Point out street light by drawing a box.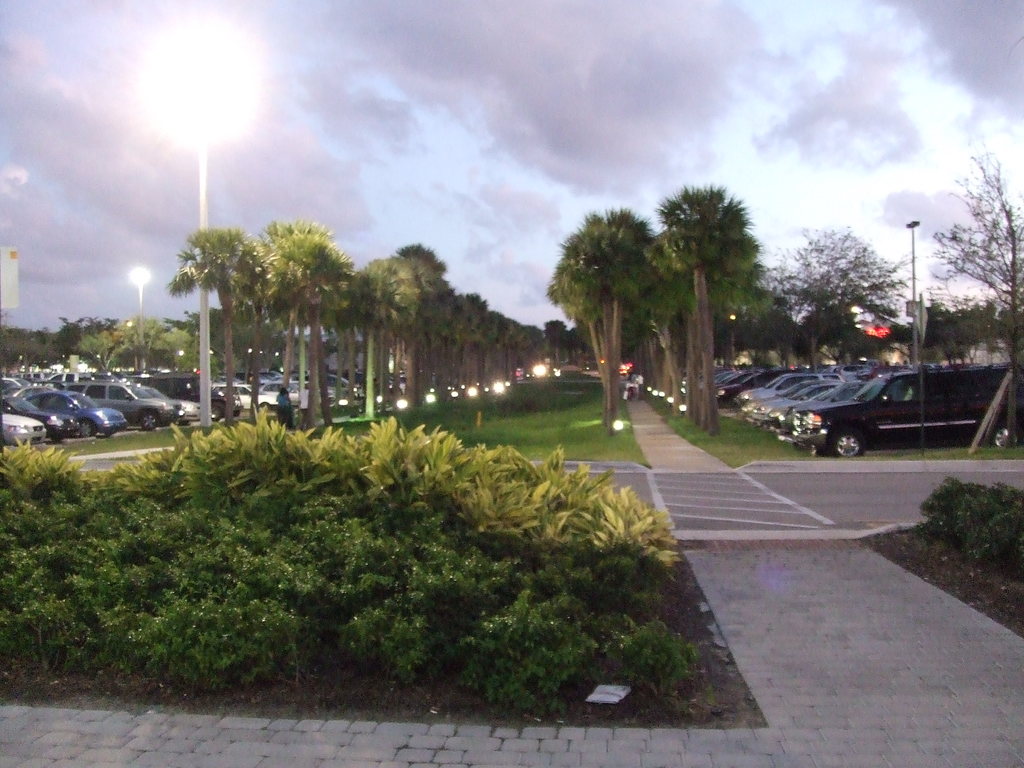
box=[94, 34, 316, 364].
